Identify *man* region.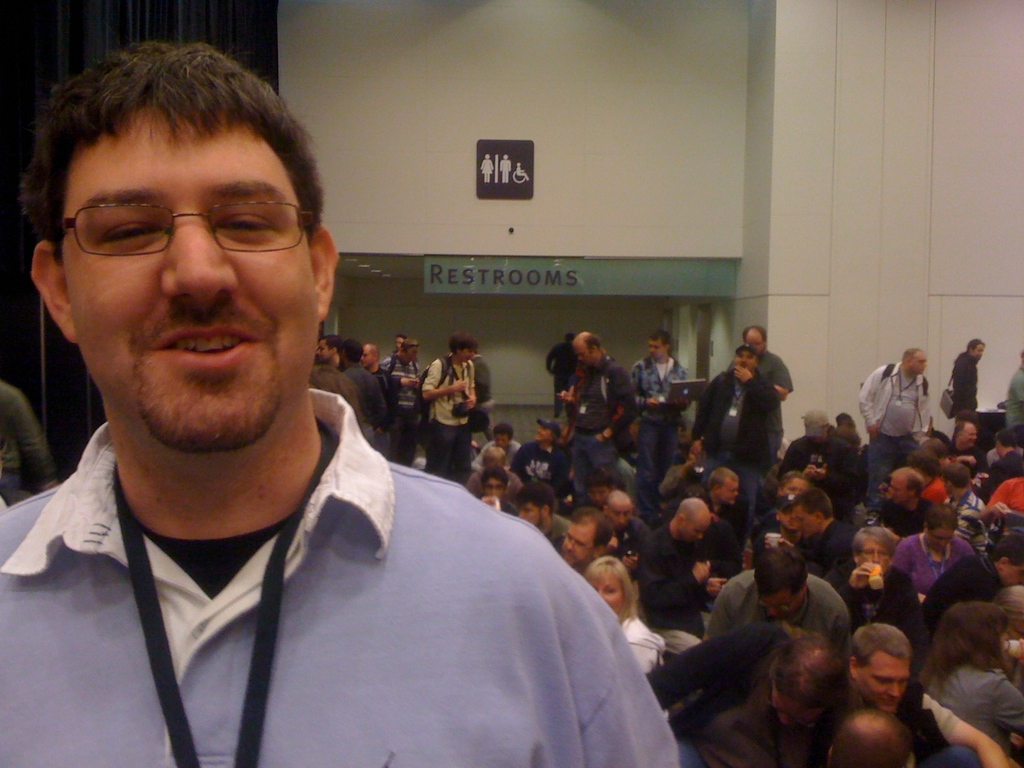
Region: pyautogui.locateOnScreen(950, 339, 982, 417).
